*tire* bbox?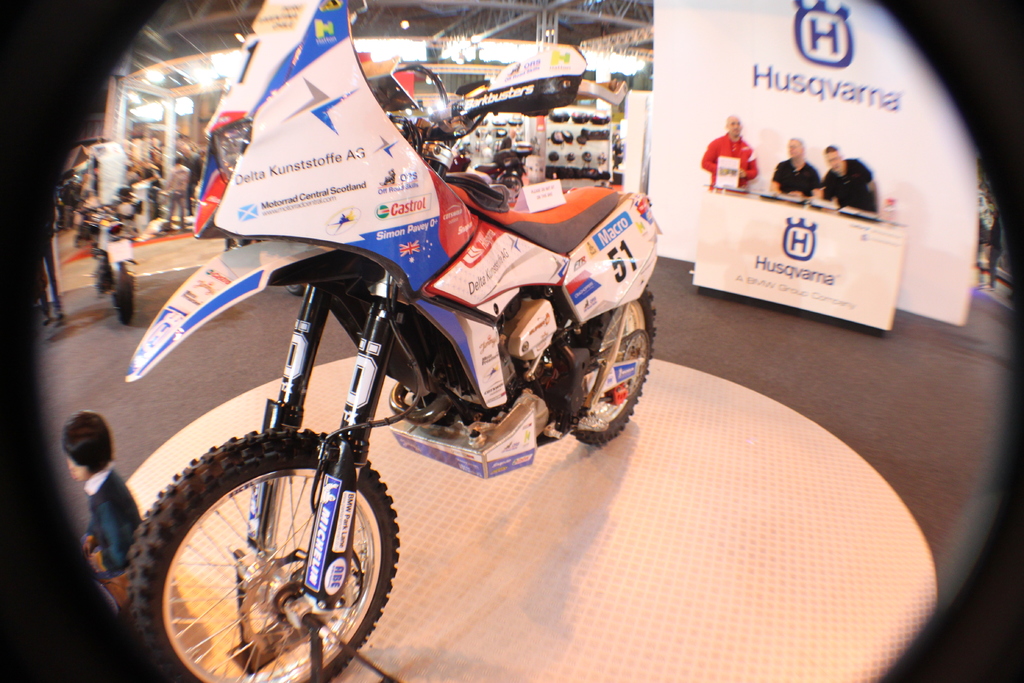
569,288,659,445
